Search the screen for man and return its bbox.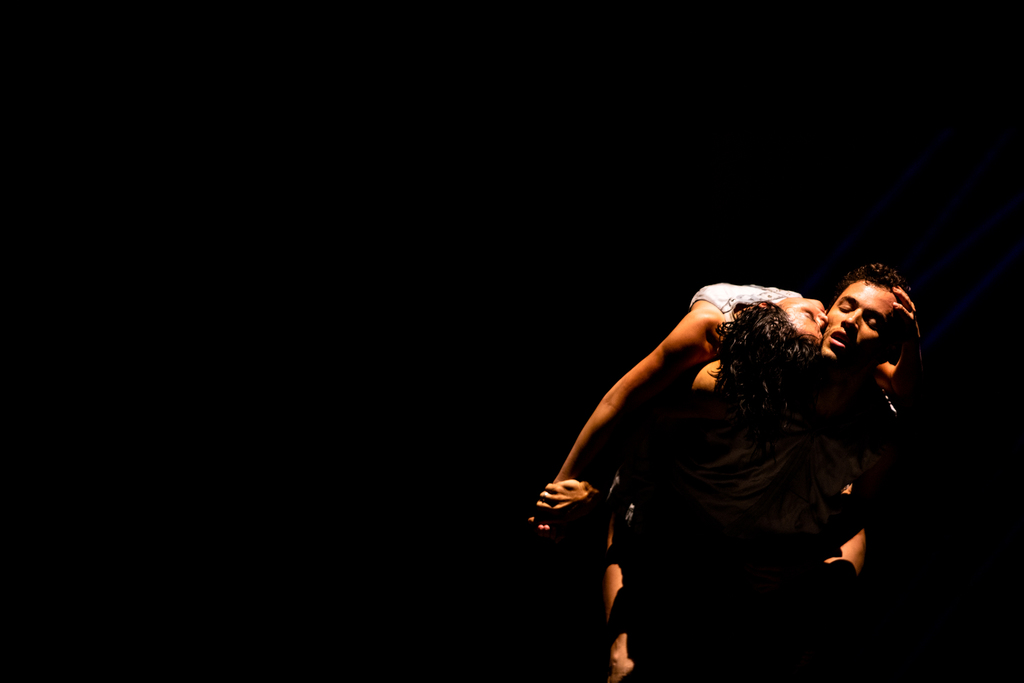
Found: left=536, top=262, right=911, bottom=682.
